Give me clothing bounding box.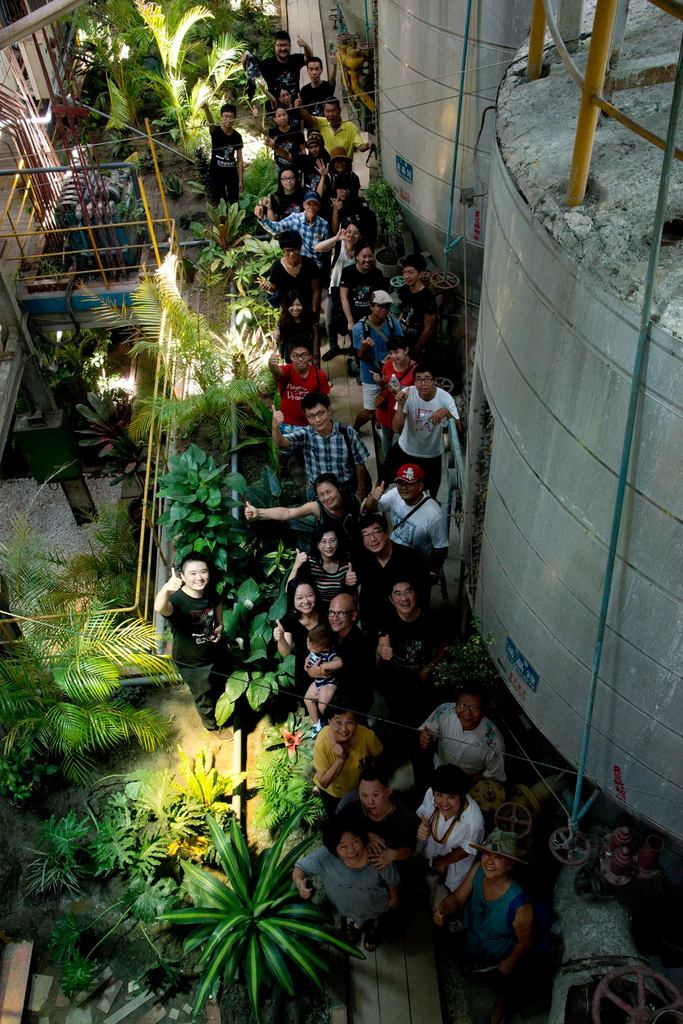
[x1=317, y1=116, x2=366, y2=162].
